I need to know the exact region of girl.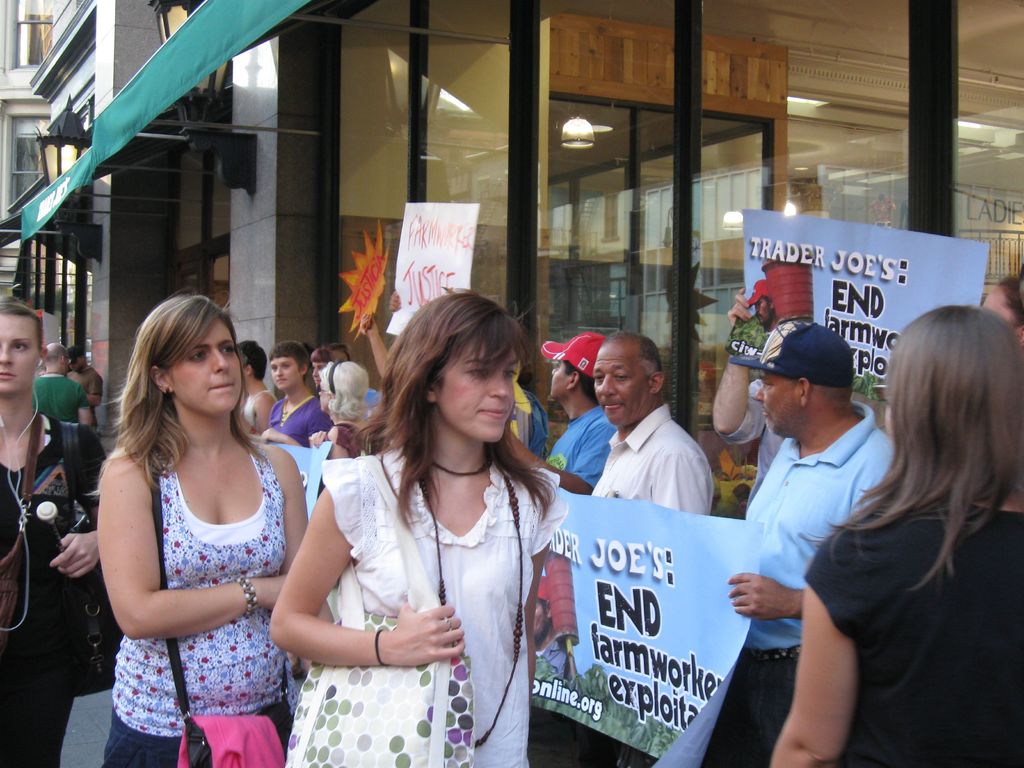
Region: [264, 295, 566, 767].
